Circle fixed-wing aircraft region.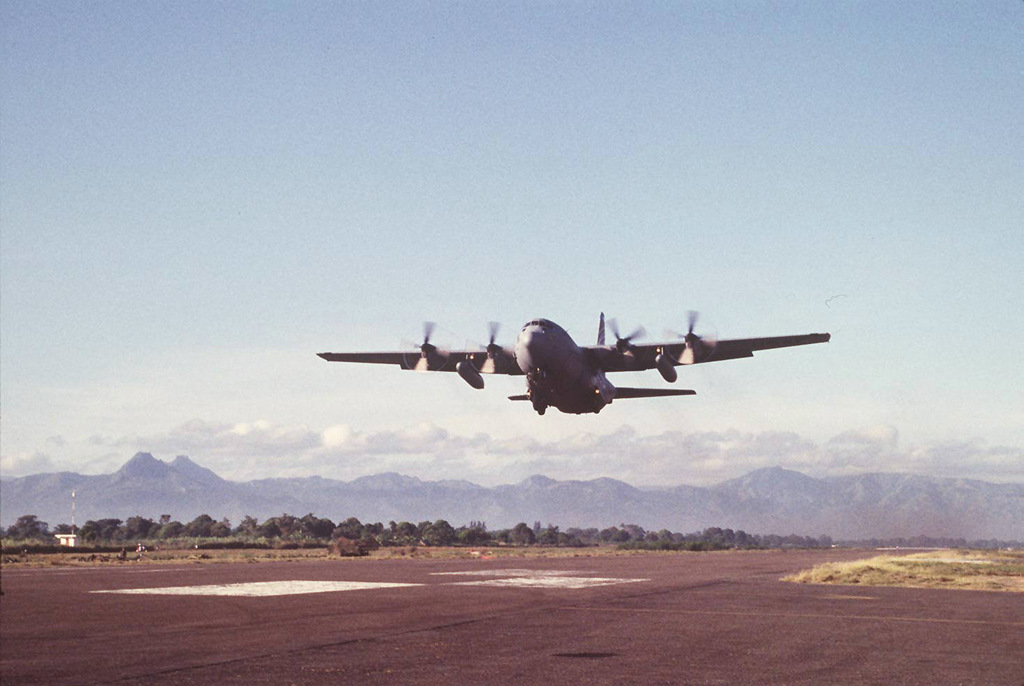
Region: pyautogui.locateOnScreen(304, 302, 835, 418).
